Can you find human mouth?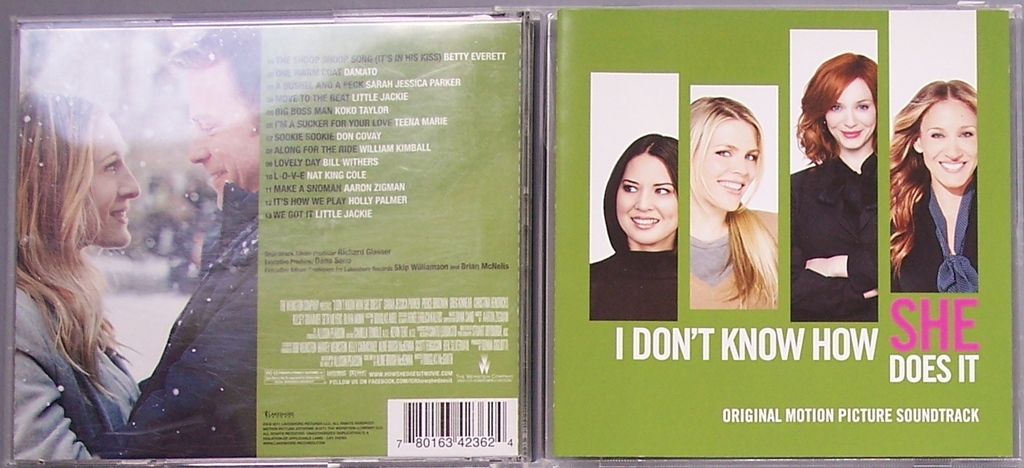
Yes, bounding box: <region>112, 202, 128, 226</region>.
